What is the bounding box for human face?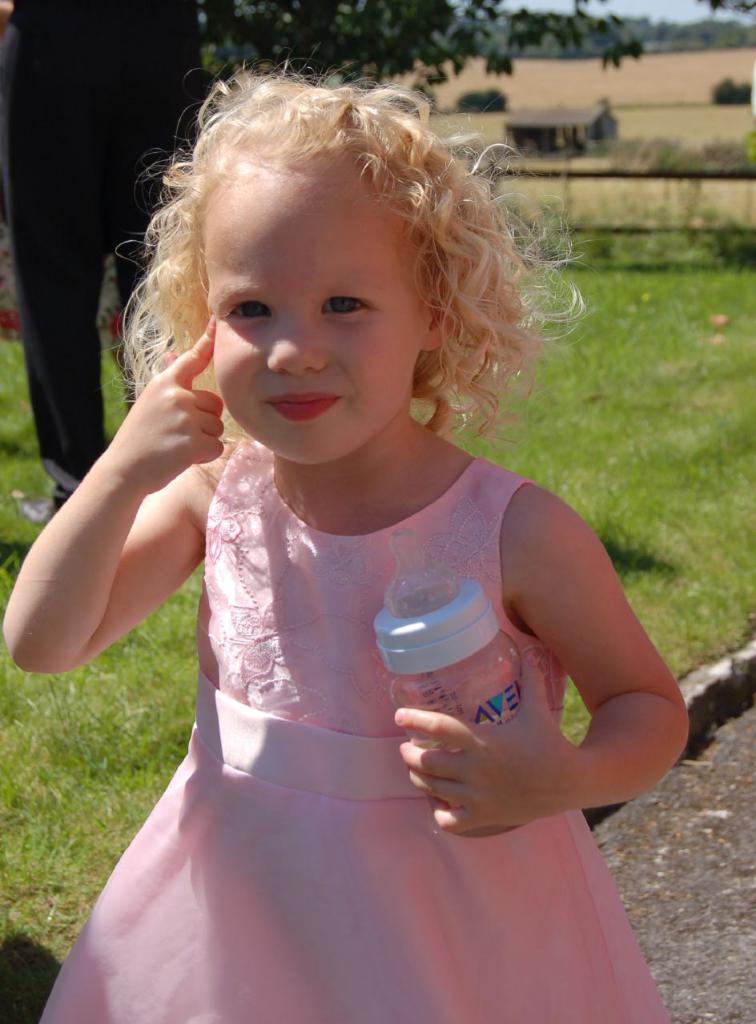
x1=205 y1=159 x2=423 y2=462.
